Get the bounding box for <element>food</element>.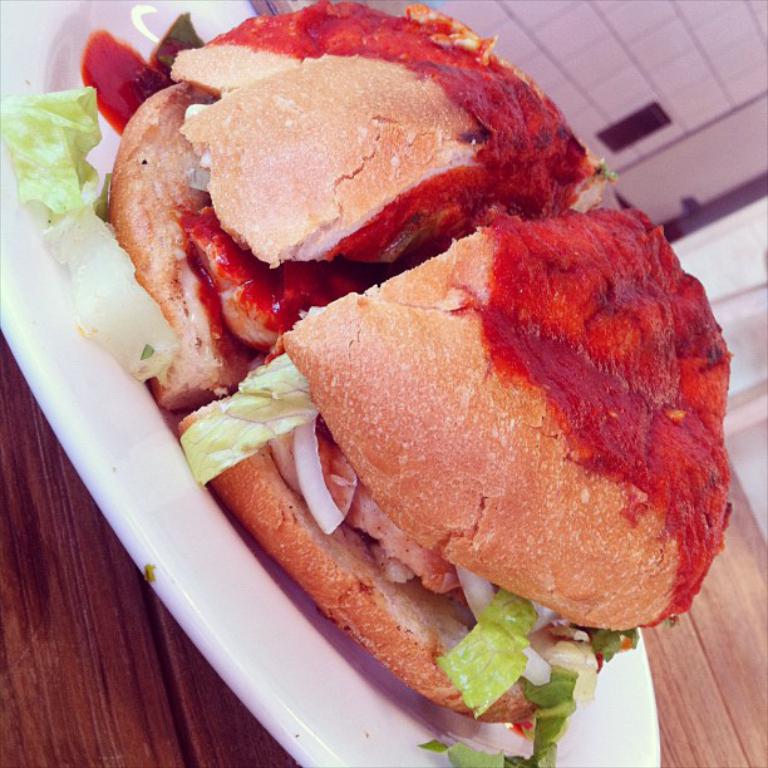
<bbox>4, 9, 724, 767</bbox>.
